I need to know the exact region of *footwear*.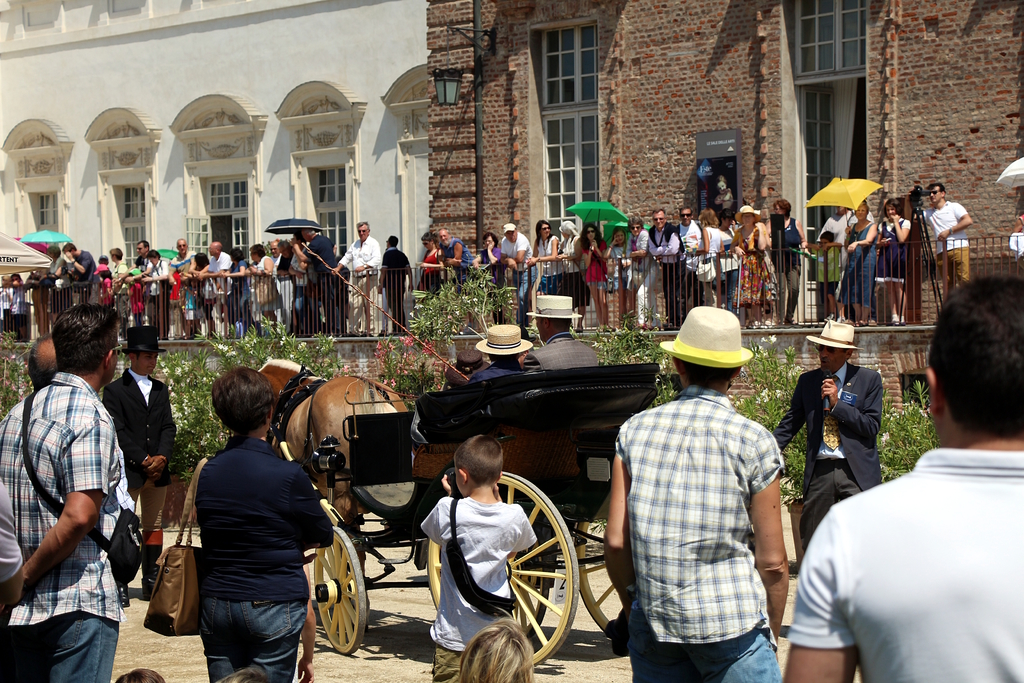
Region: 824,313,835,320.
